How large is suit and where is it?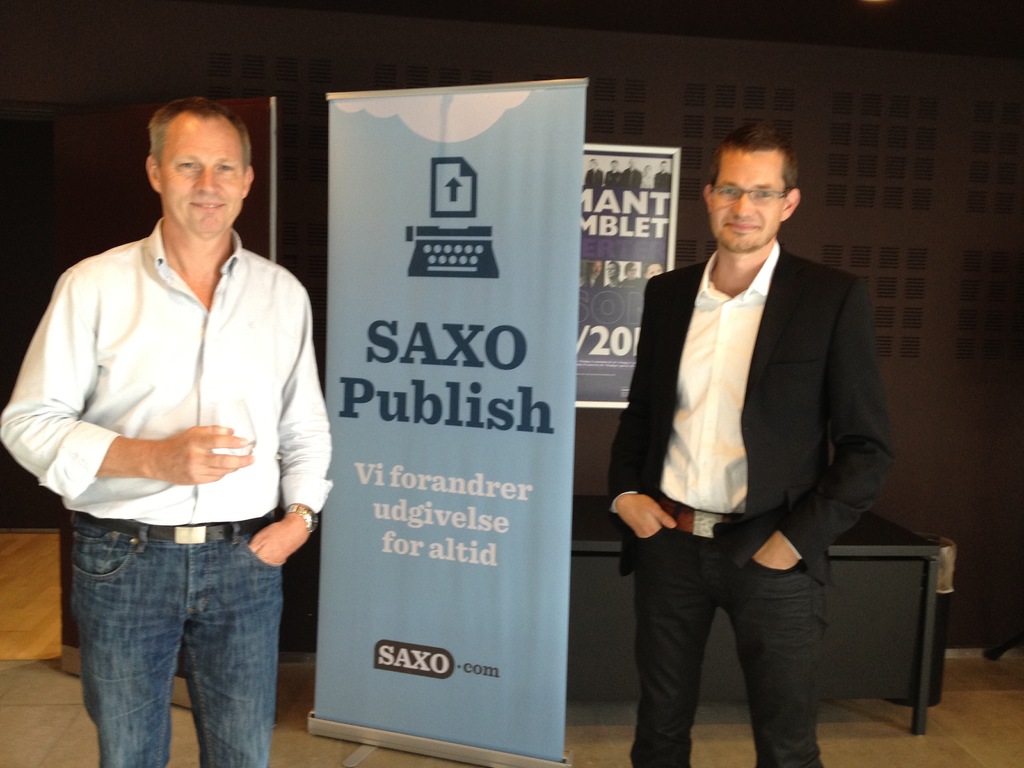
Bounding box: (left=621, top=188, right=891, bottom=636).
